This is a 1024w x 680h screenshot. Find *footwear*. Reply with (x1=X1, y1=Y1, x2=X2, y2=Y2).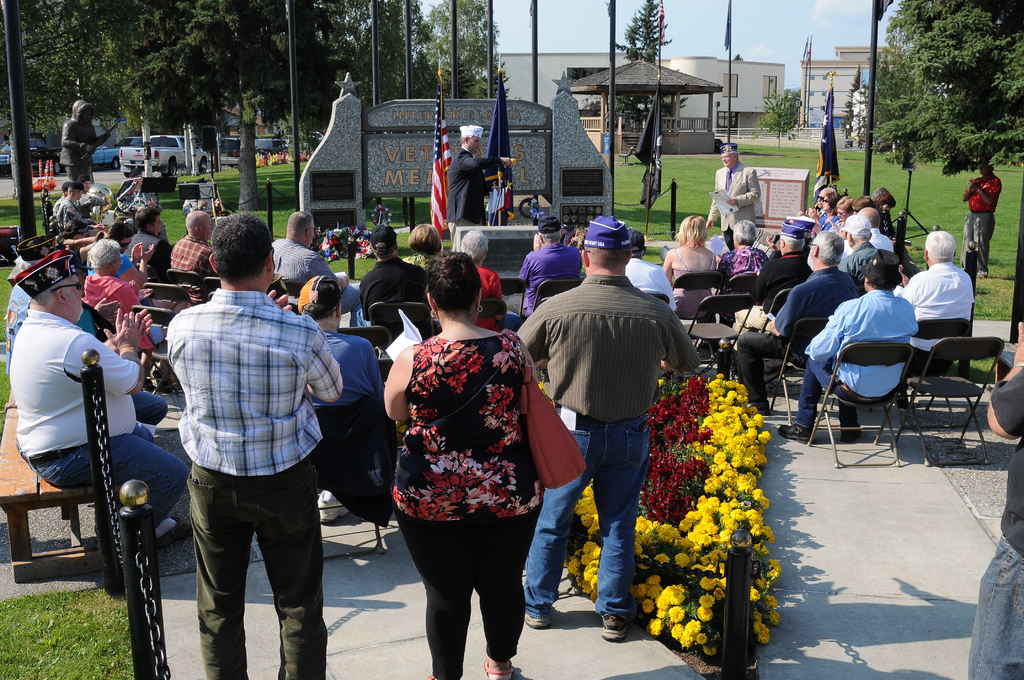
(x1=846, y1=422, x2=865, y2=446).
